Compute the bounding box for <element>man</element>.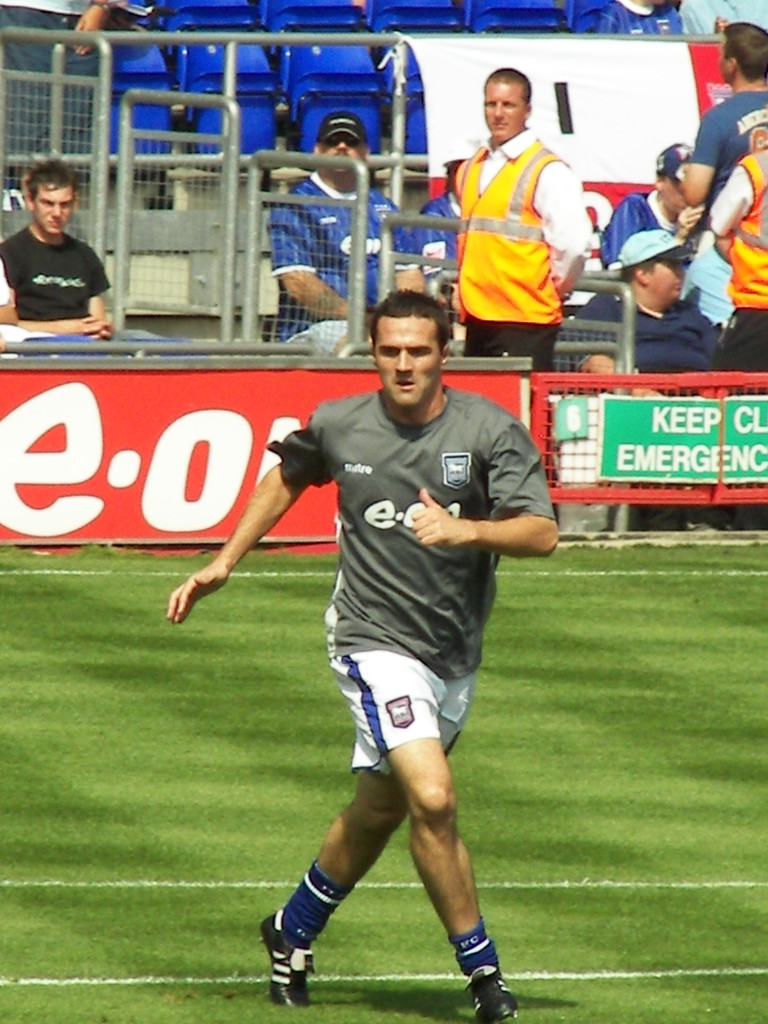
{"x1": 677, "y1": 15, "x2": 767, "y2": 240}.
